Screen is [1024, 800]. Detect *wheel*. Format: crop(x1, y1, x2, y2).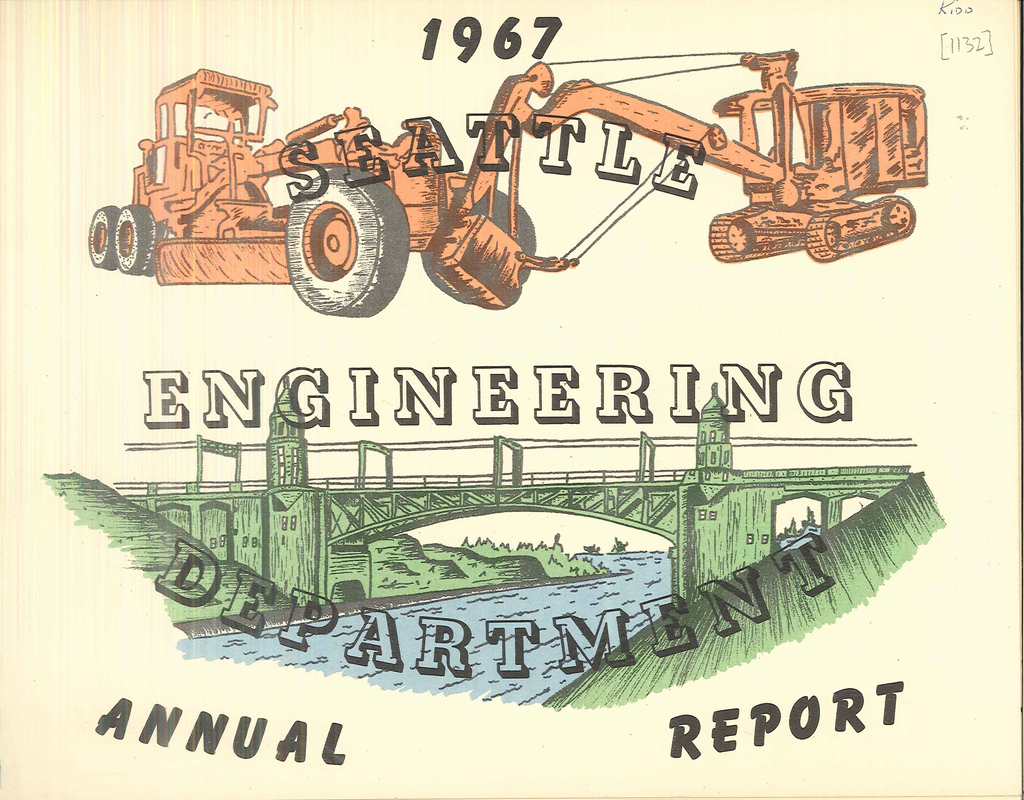
crop(278, 162, 417, 325).
